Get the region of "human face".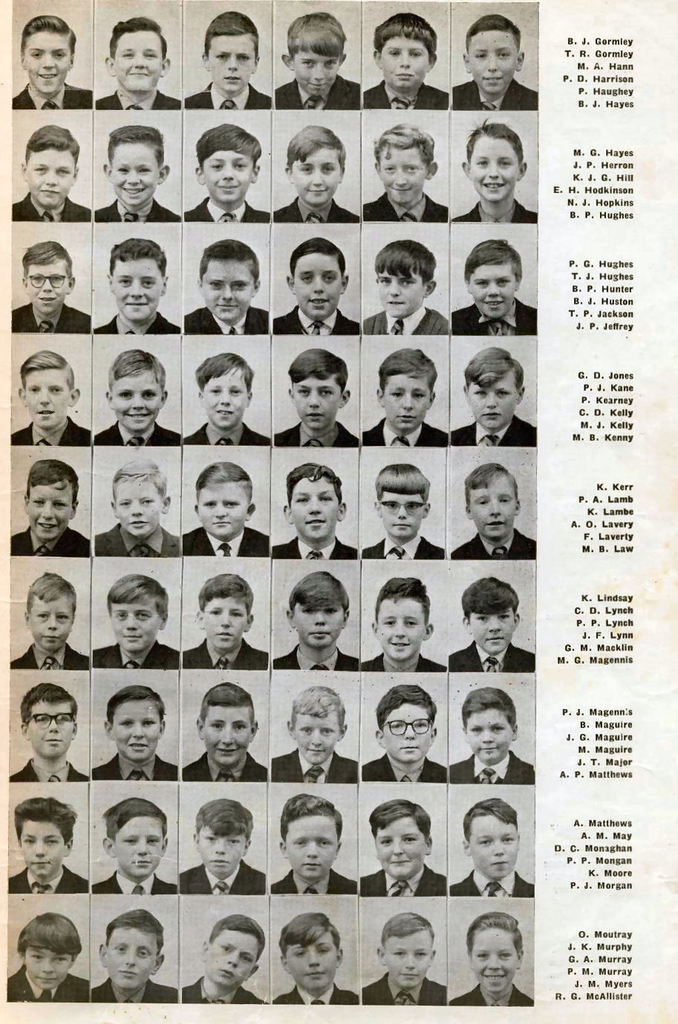
(x1=25, y1=696, x2=75, y2=756).
